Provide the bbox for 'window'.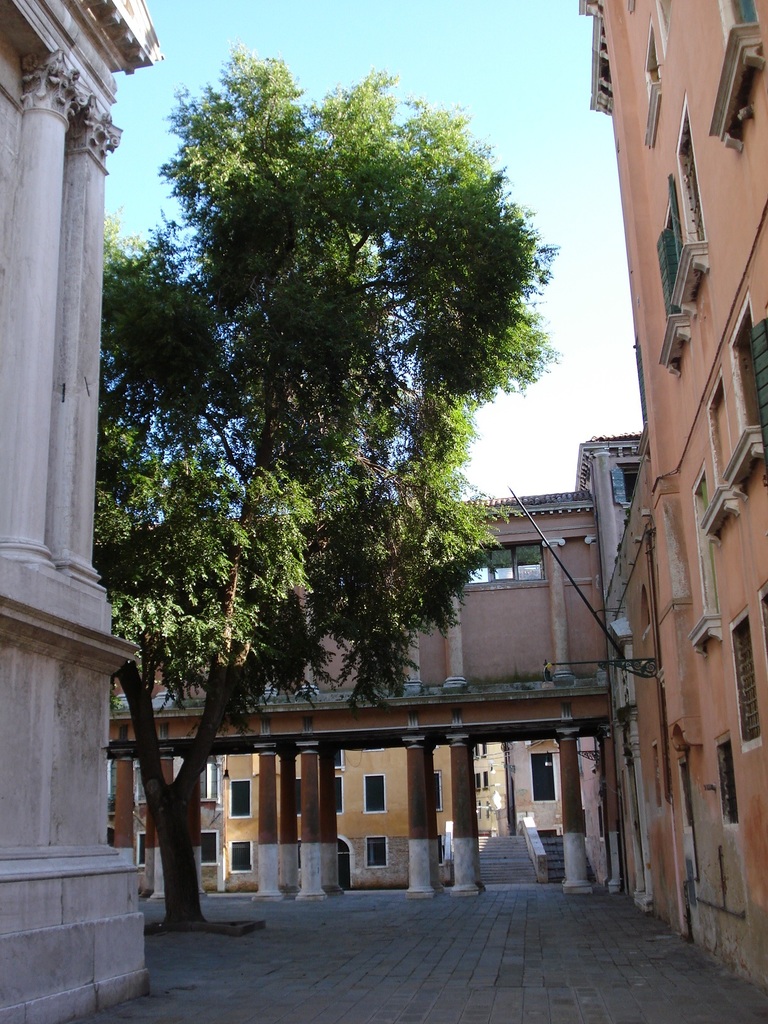
<region>363, 834, 387, 867</region>.
